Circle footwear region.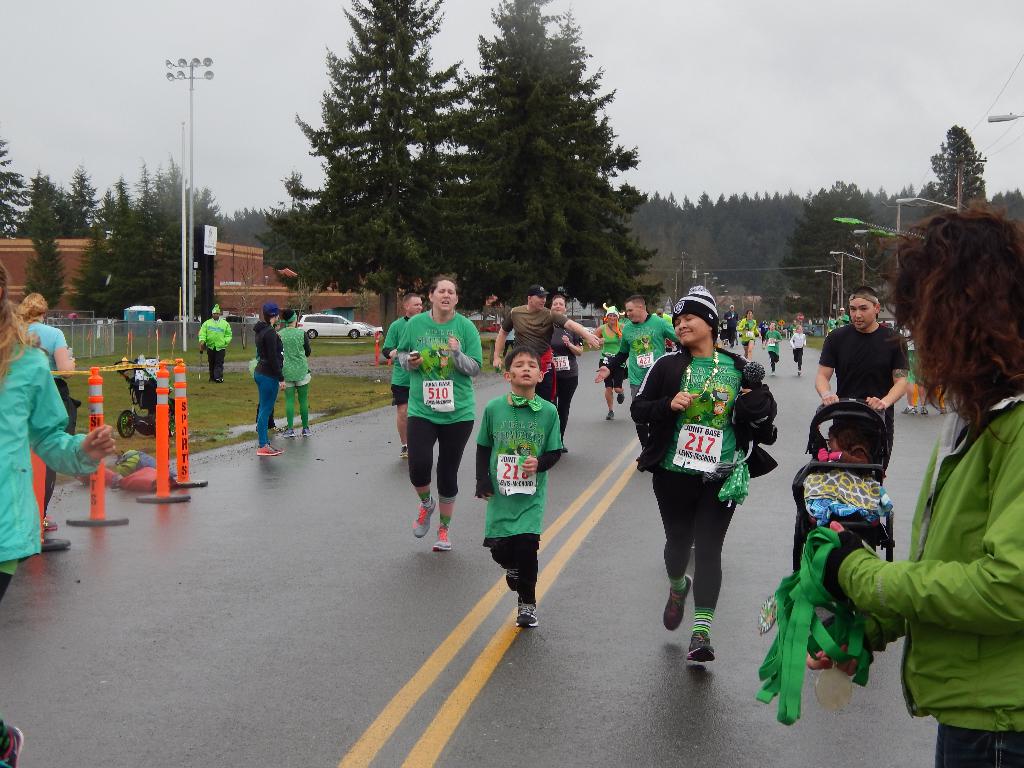
Region: 413, 499, 440, 537.
